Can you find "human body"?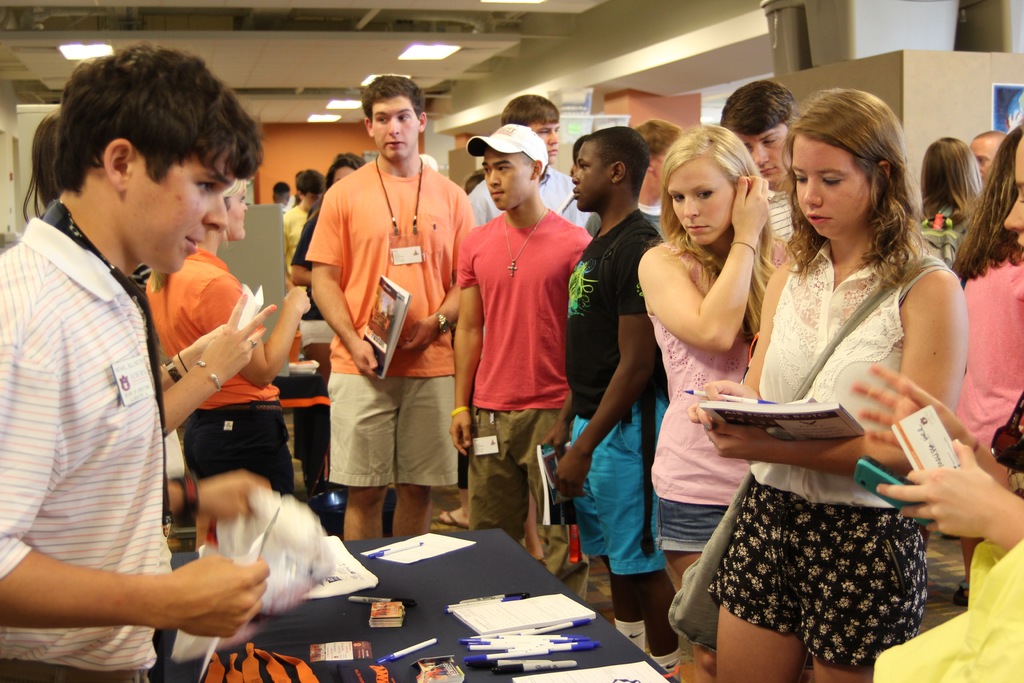
Yes, bounding box: 445:211:591:567.
